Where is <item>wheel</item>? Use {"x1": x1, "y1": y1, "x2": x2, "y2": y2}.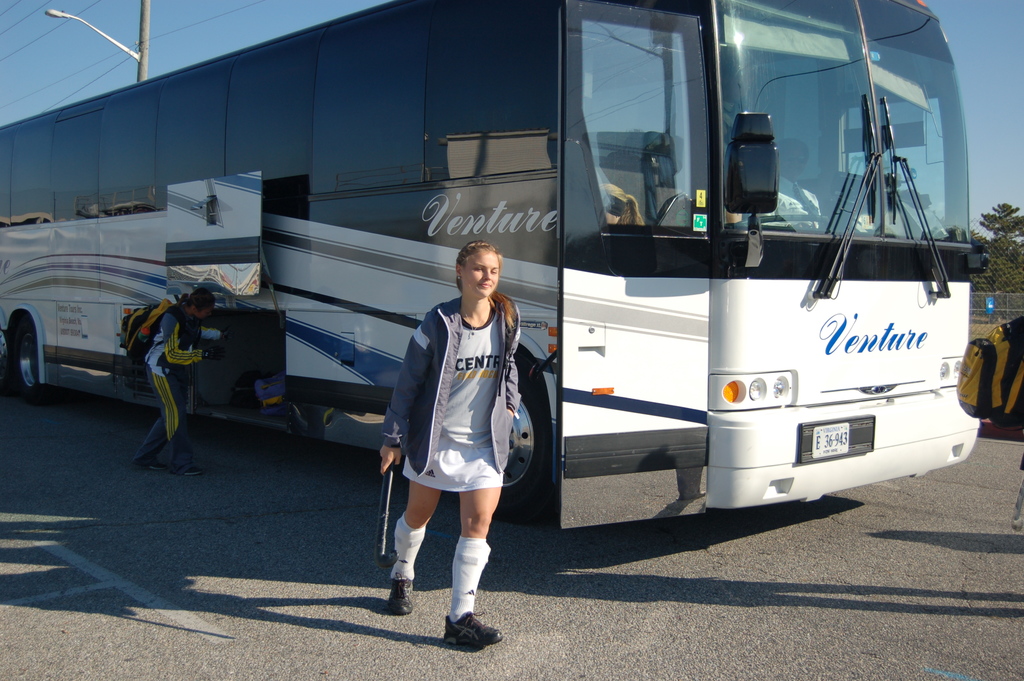
{"x1": 12, "y1": 316, "x2": 42, "y2": 394}.
